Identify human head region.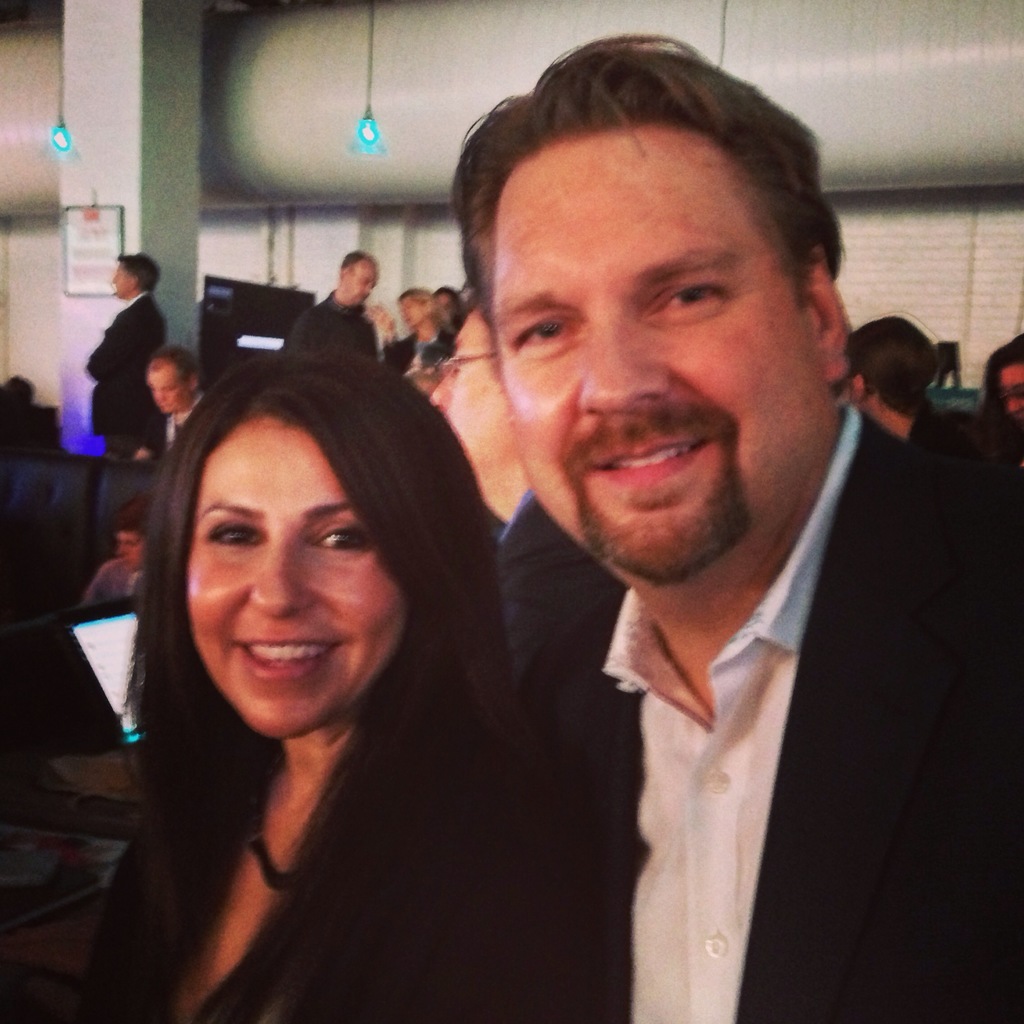
Region: {"x1": 995, "y1": 340, "x2": 1023, "y2": 423}.
